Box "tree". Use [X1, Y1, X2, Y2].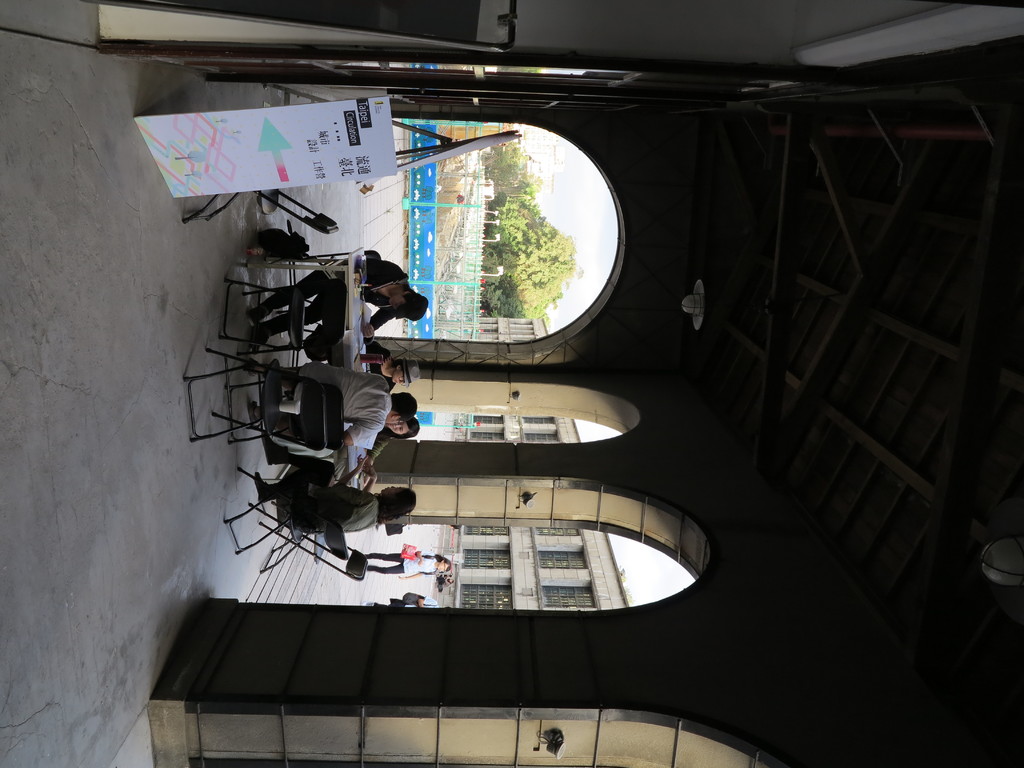
[481, 193, 578, 314].
